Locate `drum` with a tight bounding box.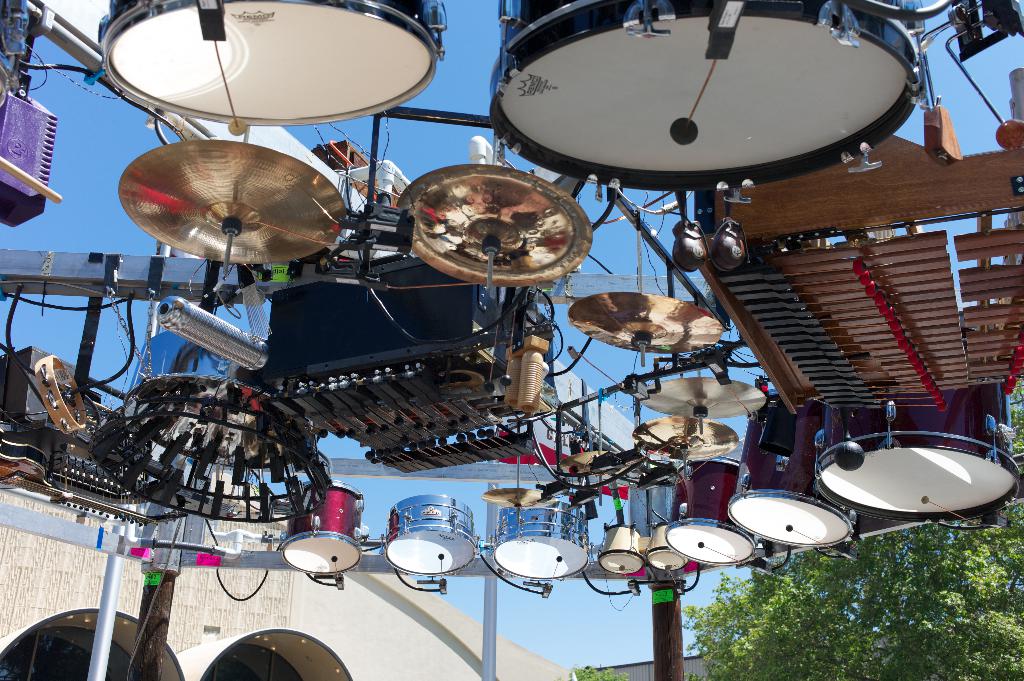
pyautogui.locateOnScreen(35, 355, 89, 435).
